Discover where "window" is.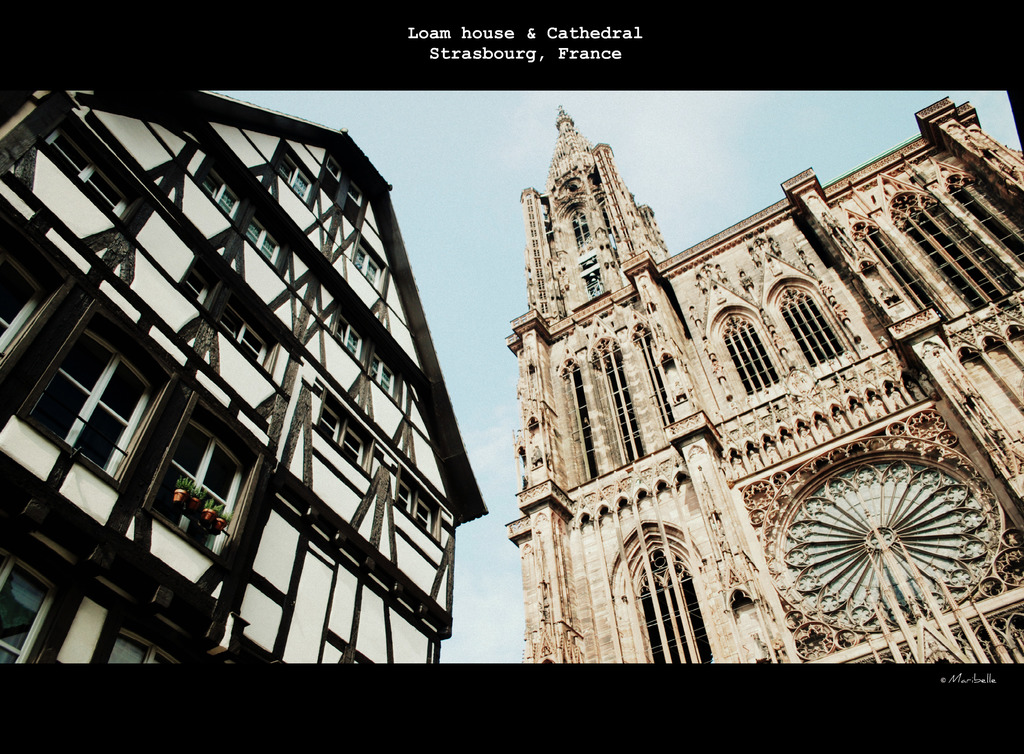
Discovered at <box>34,115,139,227</box>.
